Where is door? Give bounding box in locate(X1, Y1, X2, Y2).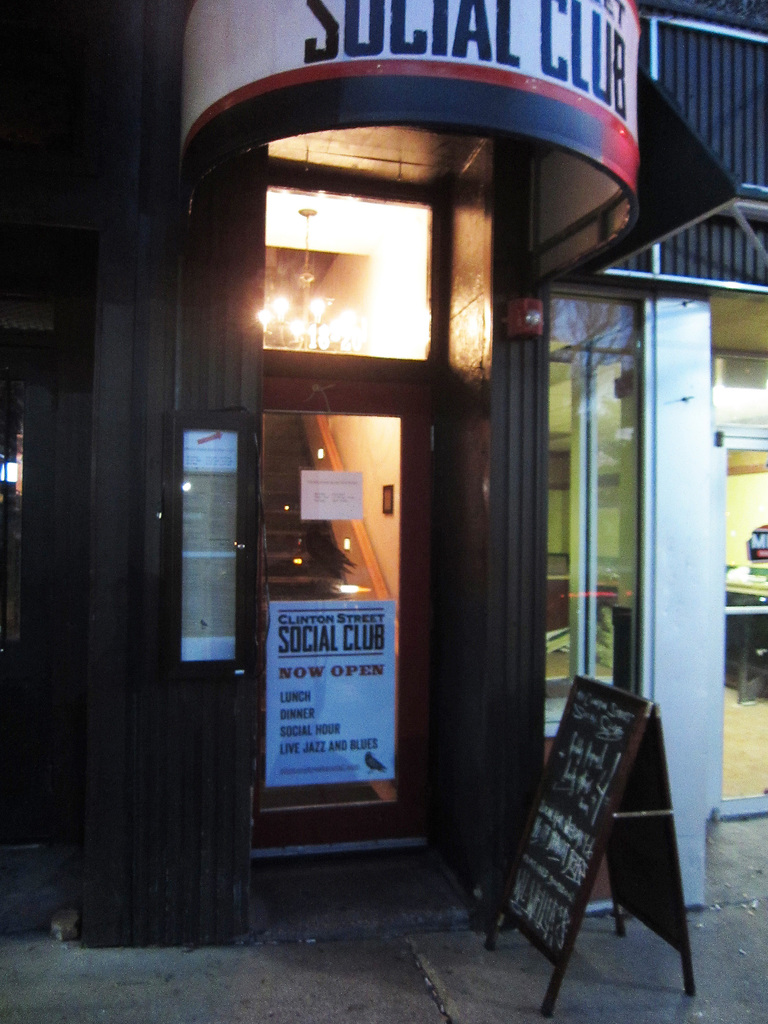
locate(257, 371, 445, 861).
